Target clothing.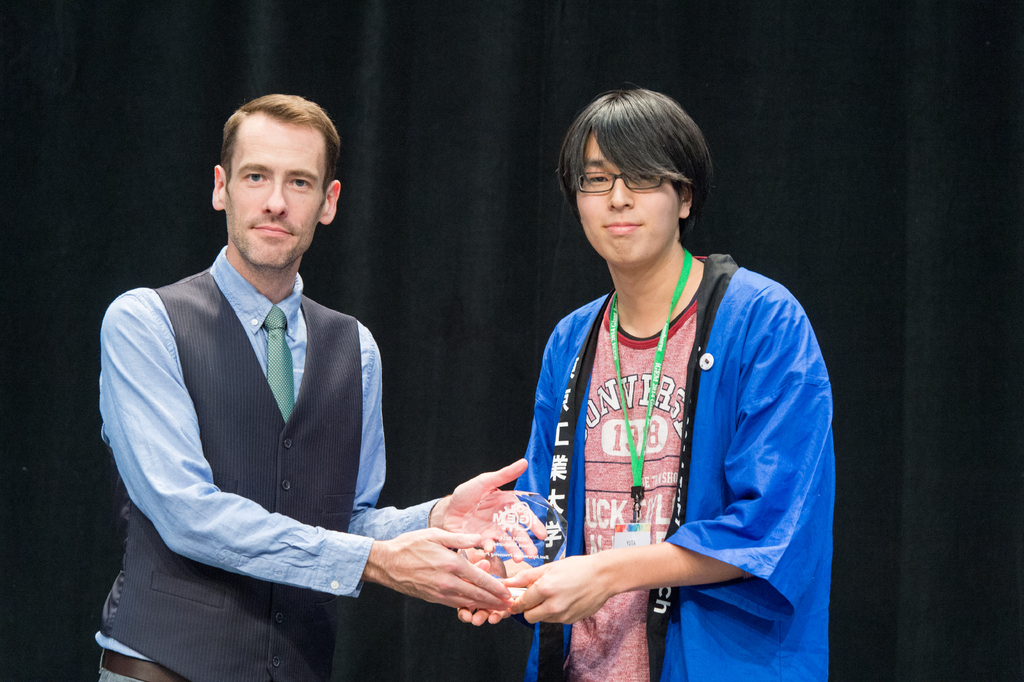
Target region: [502, 269, 839, 681].
